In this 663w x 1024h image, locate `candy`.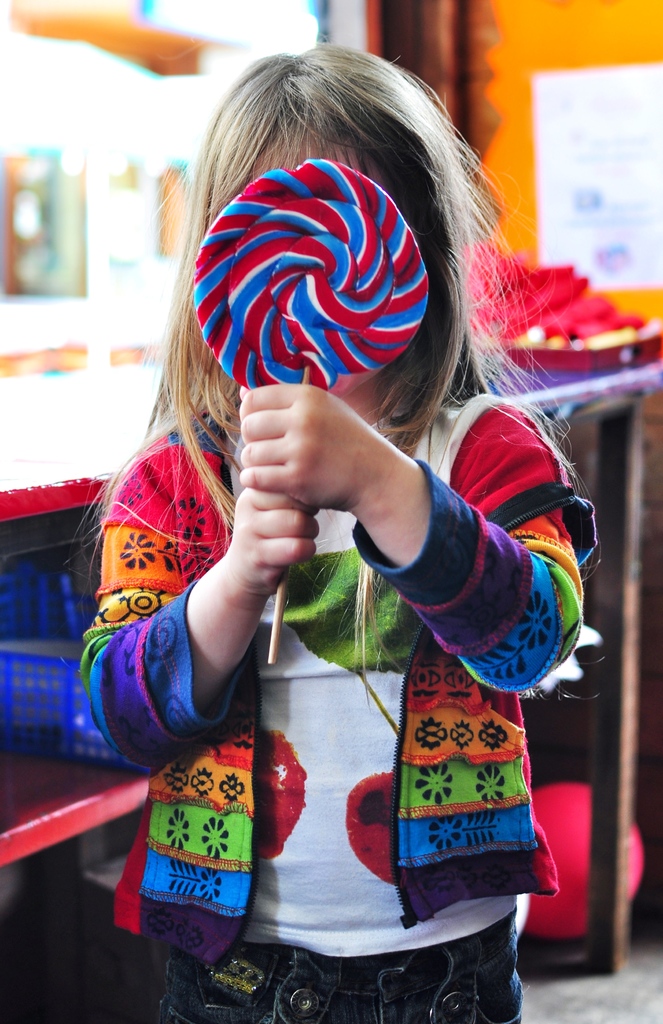
Bounding box: bbox=(189, 173, 436, 384).
